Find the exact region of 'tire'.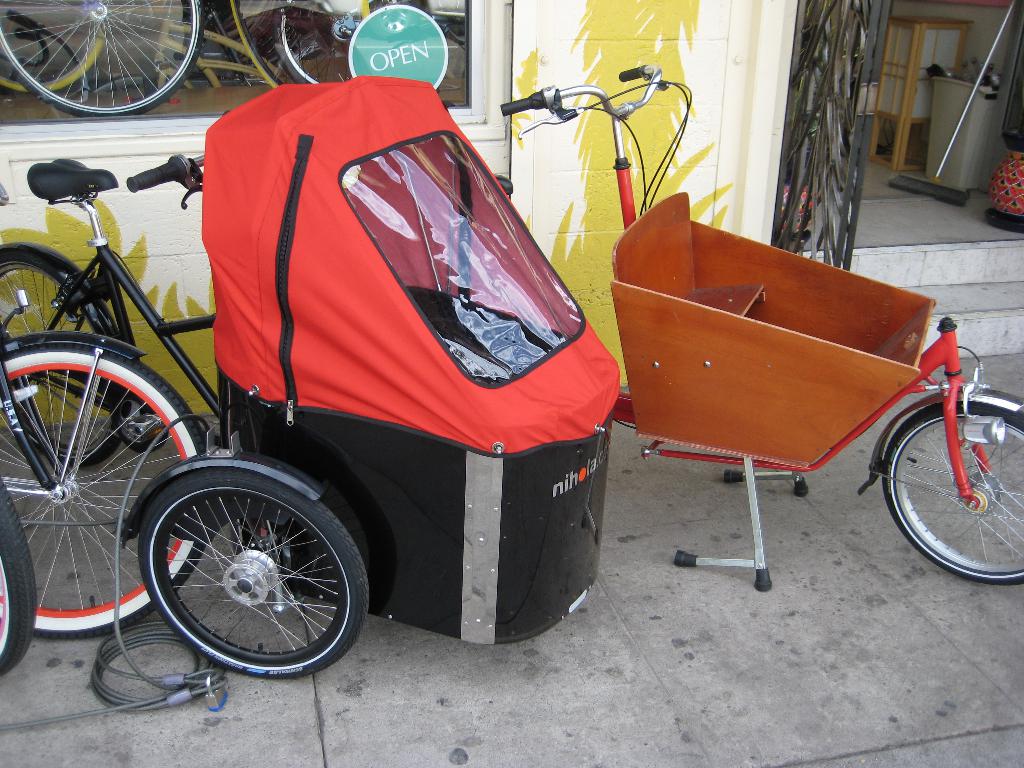
Exact region: {"x1": 0, "y1": 335, "x2": 229, "y2": 638}.
